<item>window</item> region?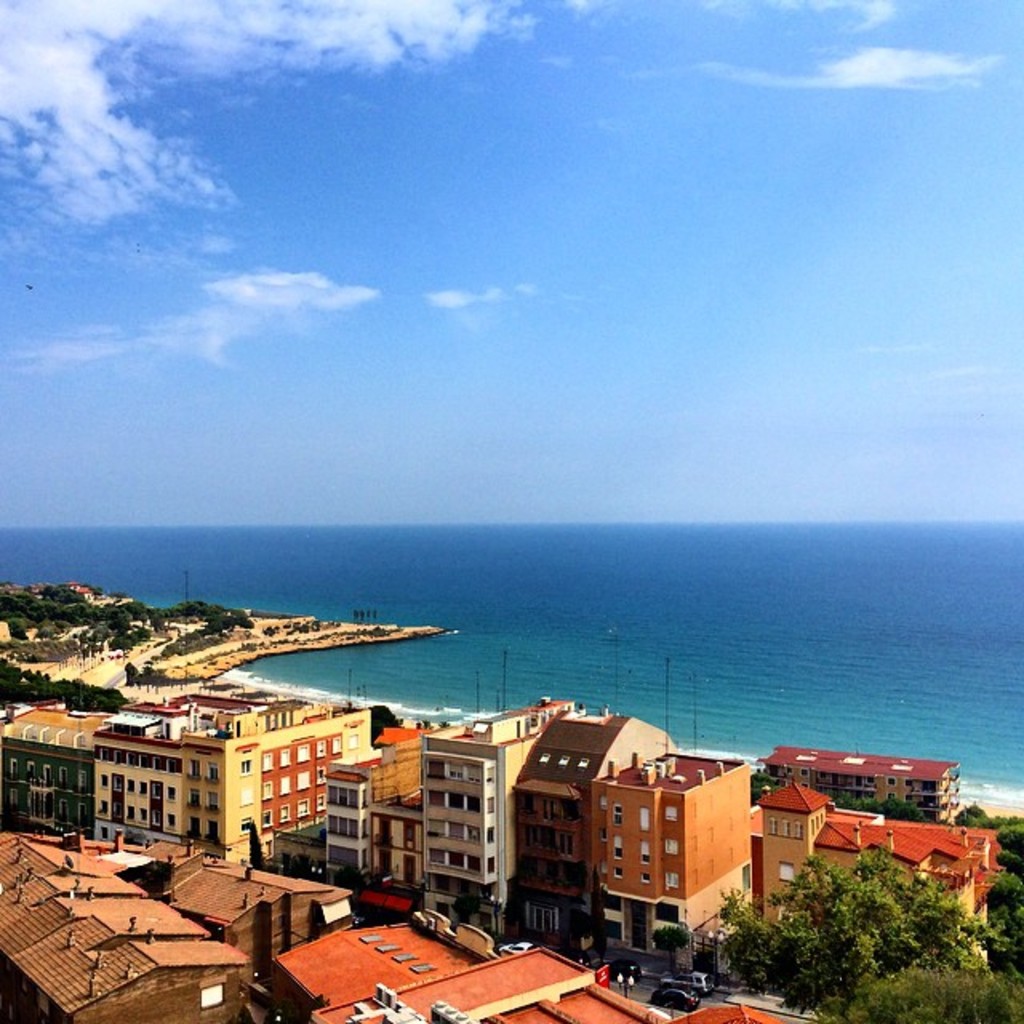
768:816:776:835
